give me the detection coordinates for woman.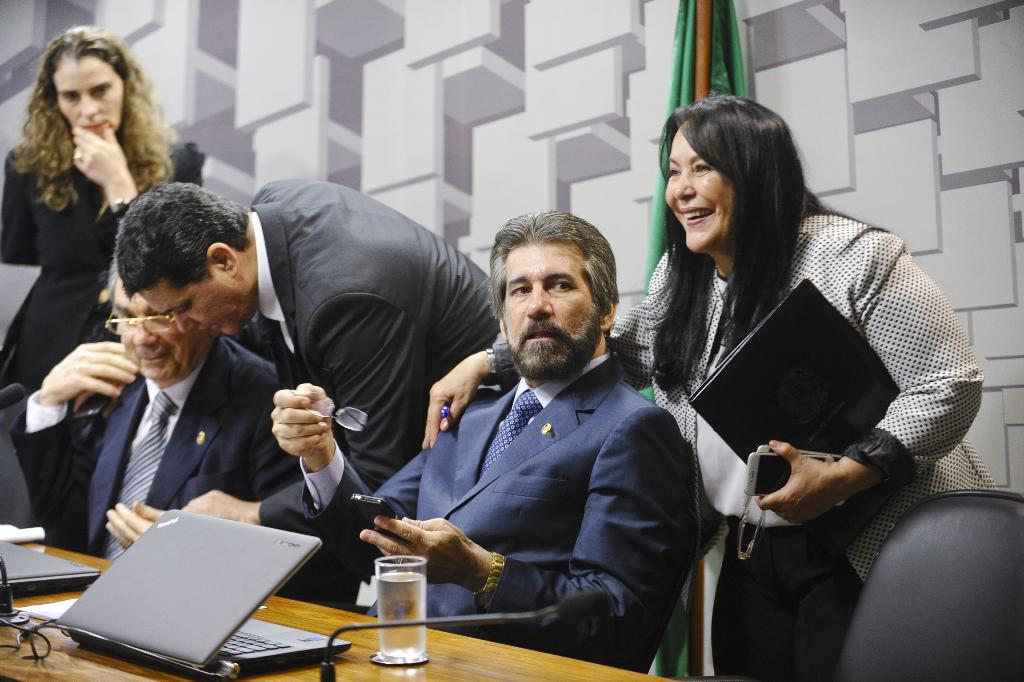
Rect(417, 94, 1005, 681).
